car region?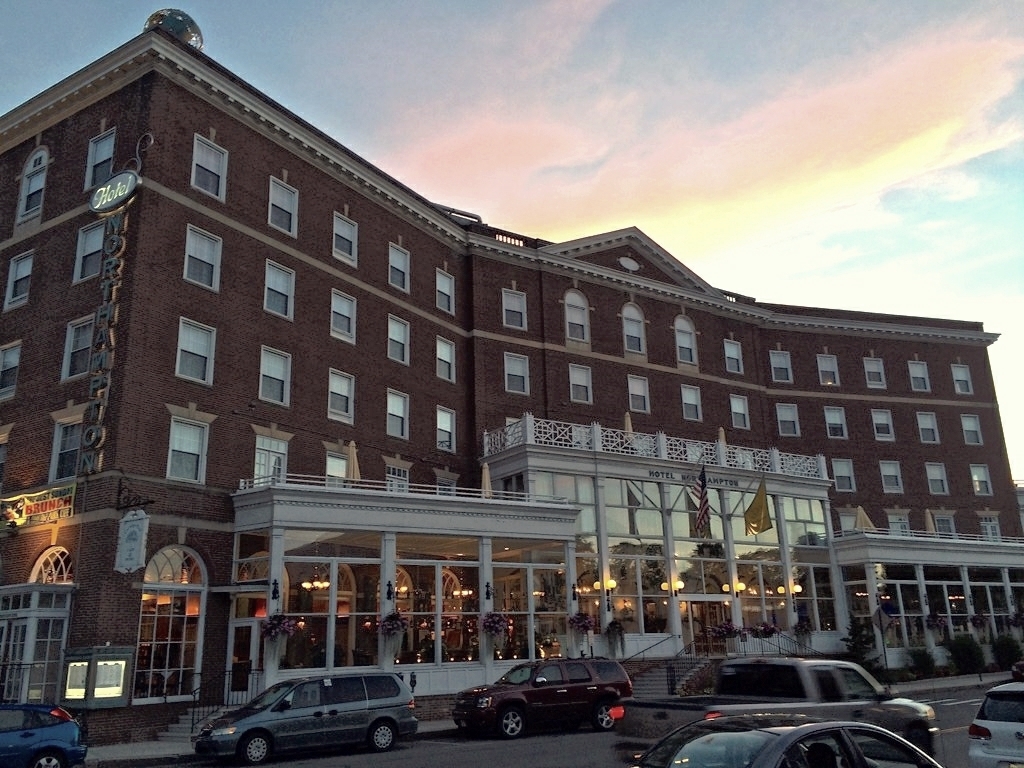
{"x1": 640, "y1": 648, "x2": 943, "y2": 767}
